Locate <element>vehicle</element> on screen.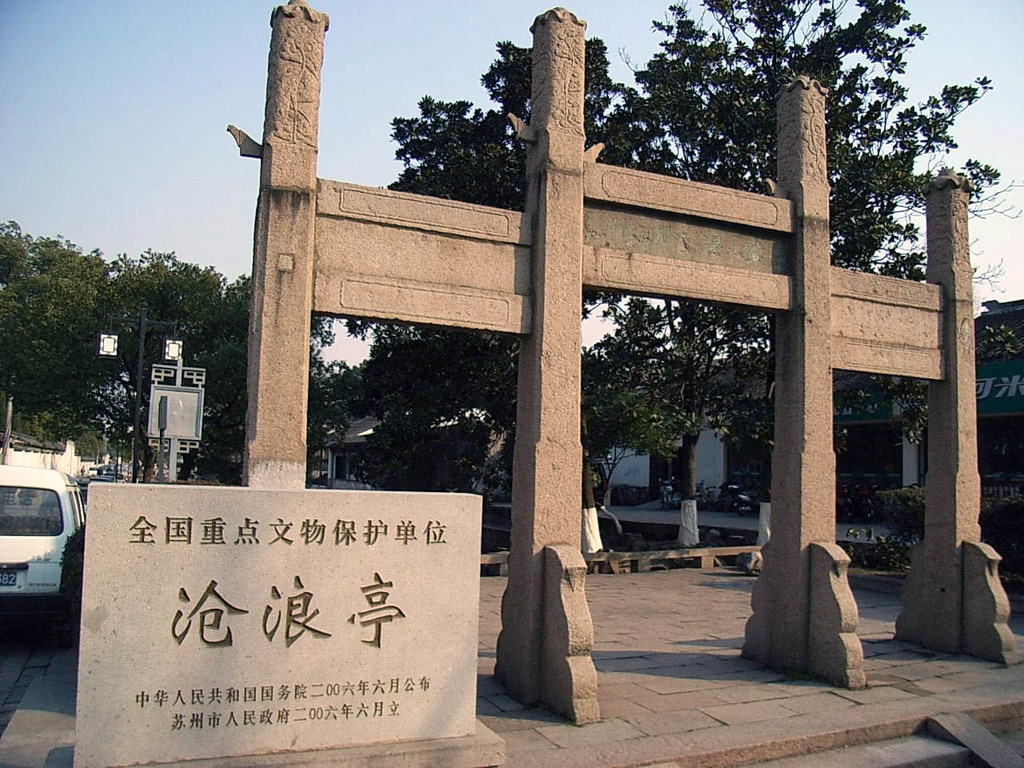
On screen at Rect(0, 466, 76, 614).
